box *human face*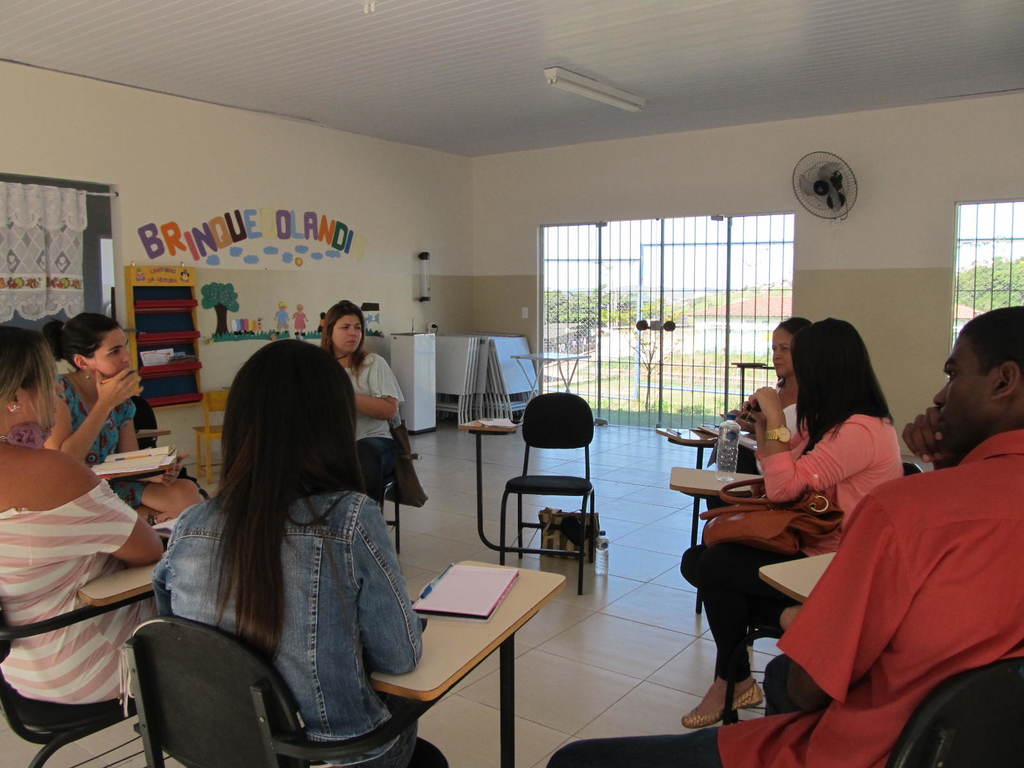
x1=929 y1=328 x2=998 y2=445
